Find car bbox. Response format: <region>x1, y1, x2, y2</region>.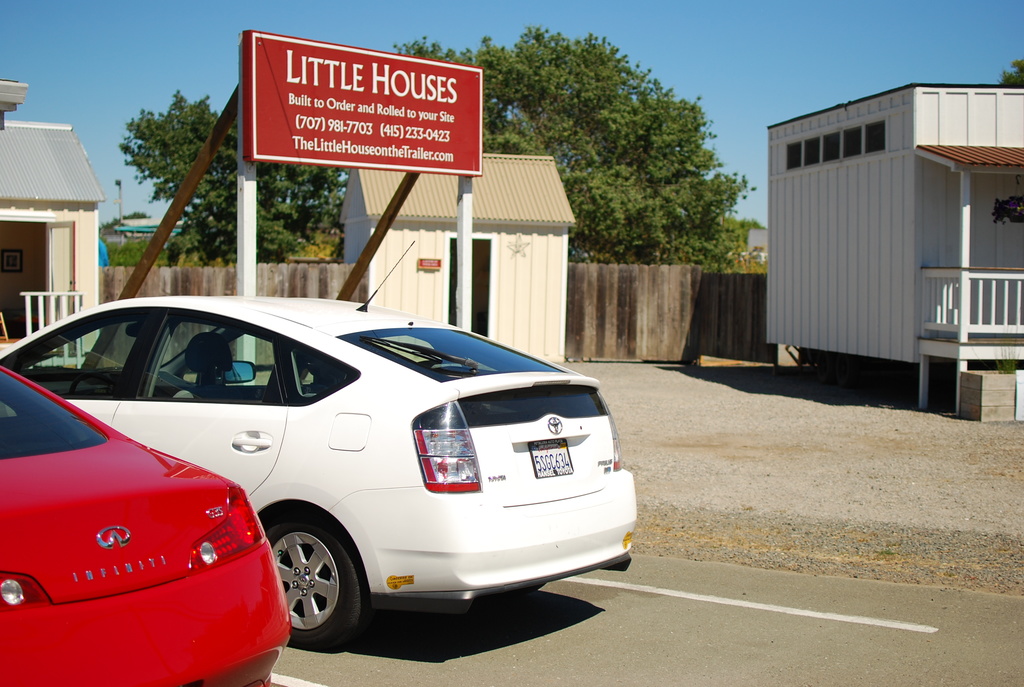
<region>0, 360, 291, 686</region>.
